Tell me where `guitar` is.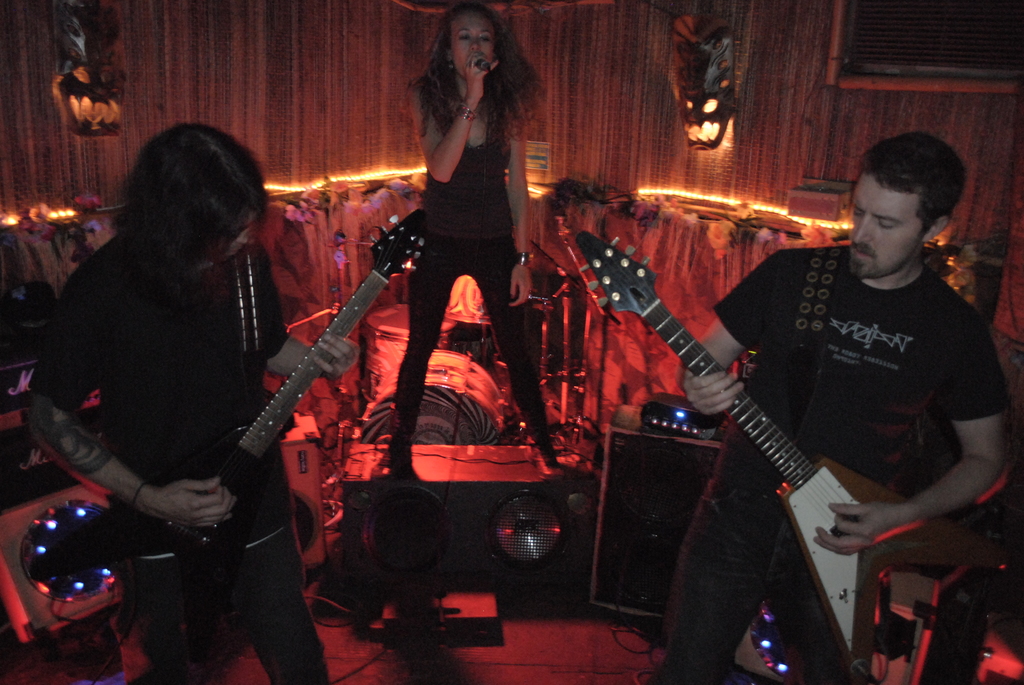
`guitar` is at bbox(575, 223, 891, 576).
